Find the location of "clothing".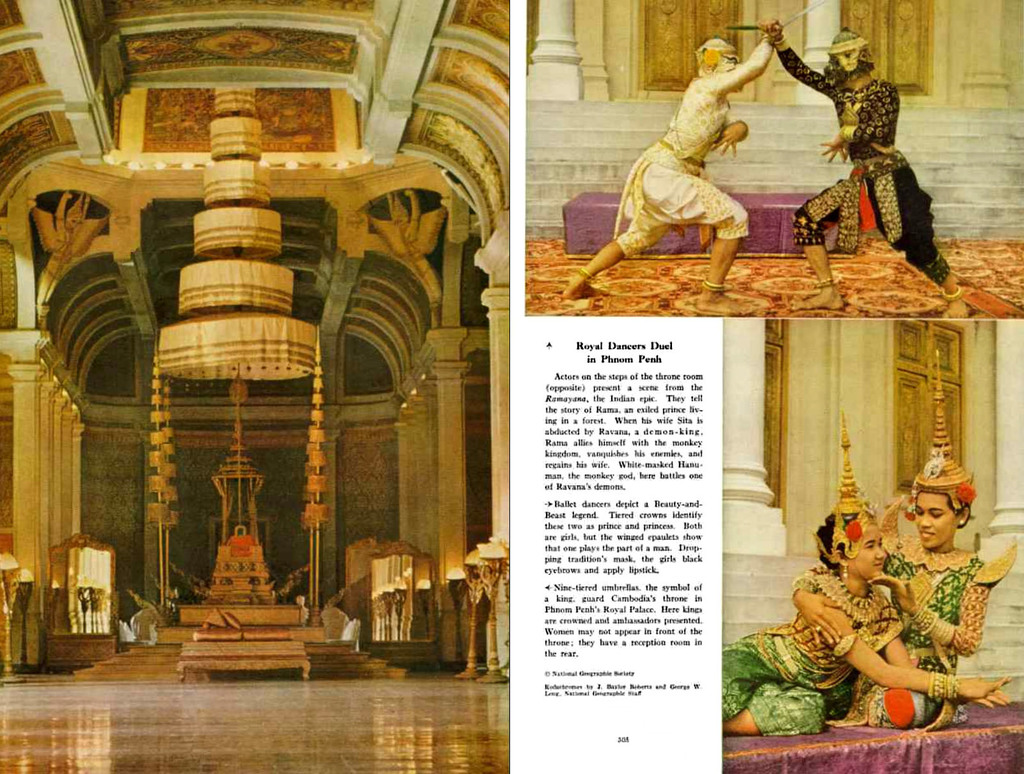
Location: [x1=792, y1=535, x2=989, y2=727].
